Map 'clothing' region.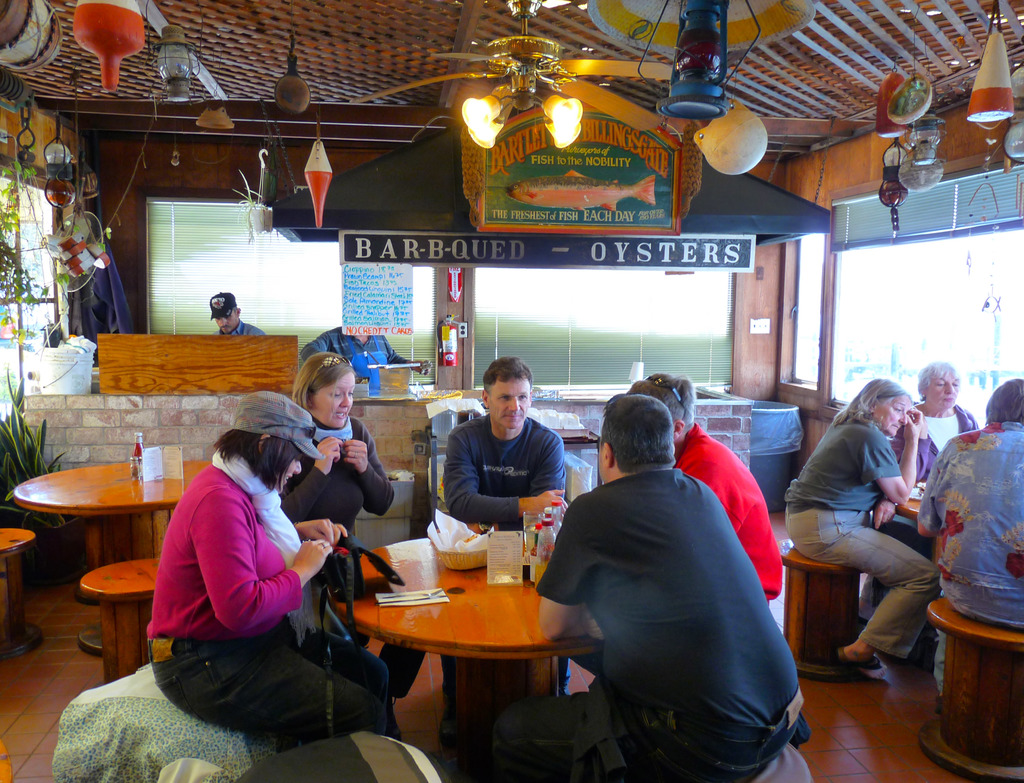
Mapped to locate(676, 423, 781, 595).
